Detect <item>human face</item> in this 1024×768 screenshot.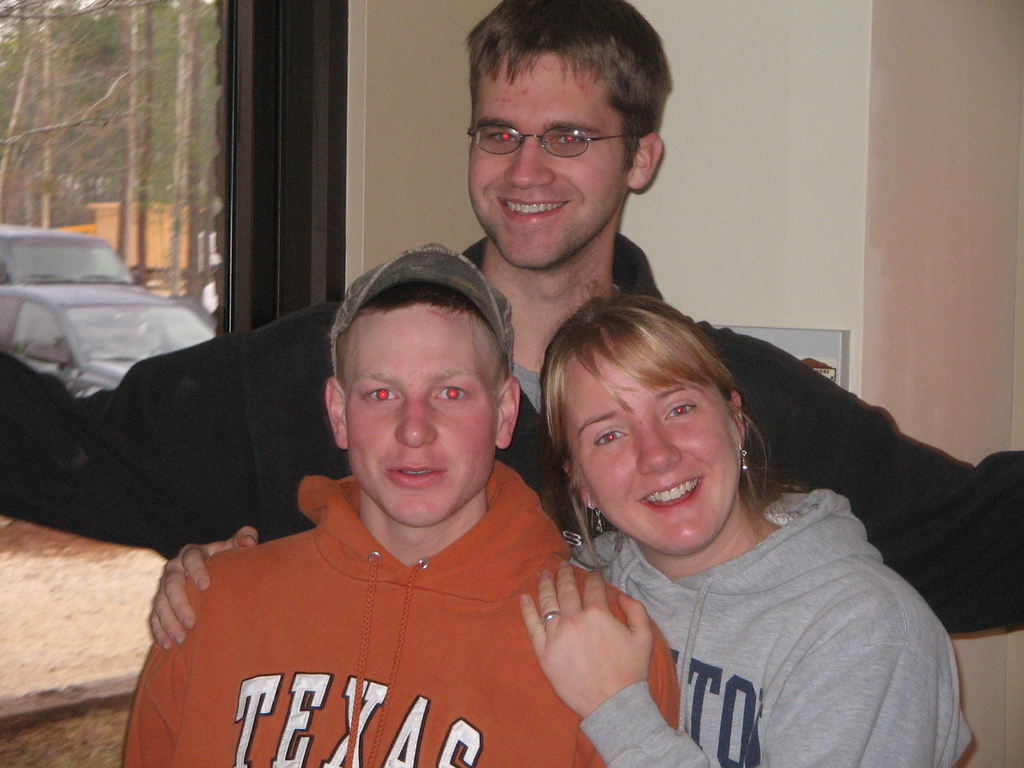
Detection: {"left": 324, "top": 280, "right": 506, "bottom": 535}.
